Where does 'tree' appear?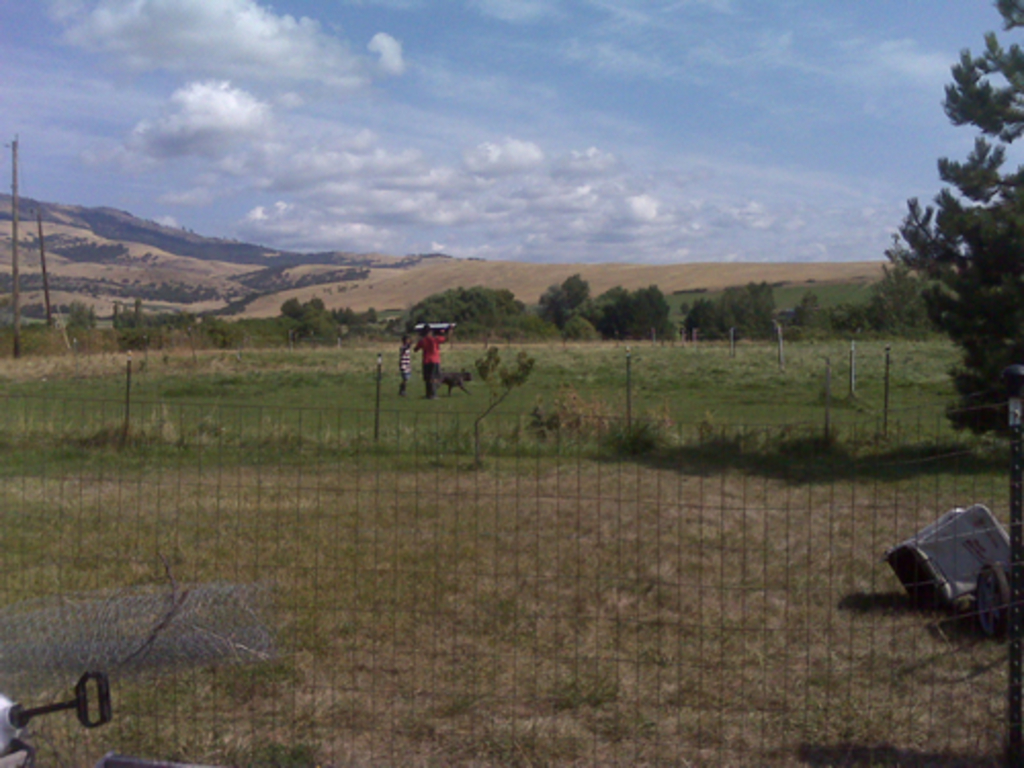
Appears at x1=889, y1=43, x2=1022, y2=428.
